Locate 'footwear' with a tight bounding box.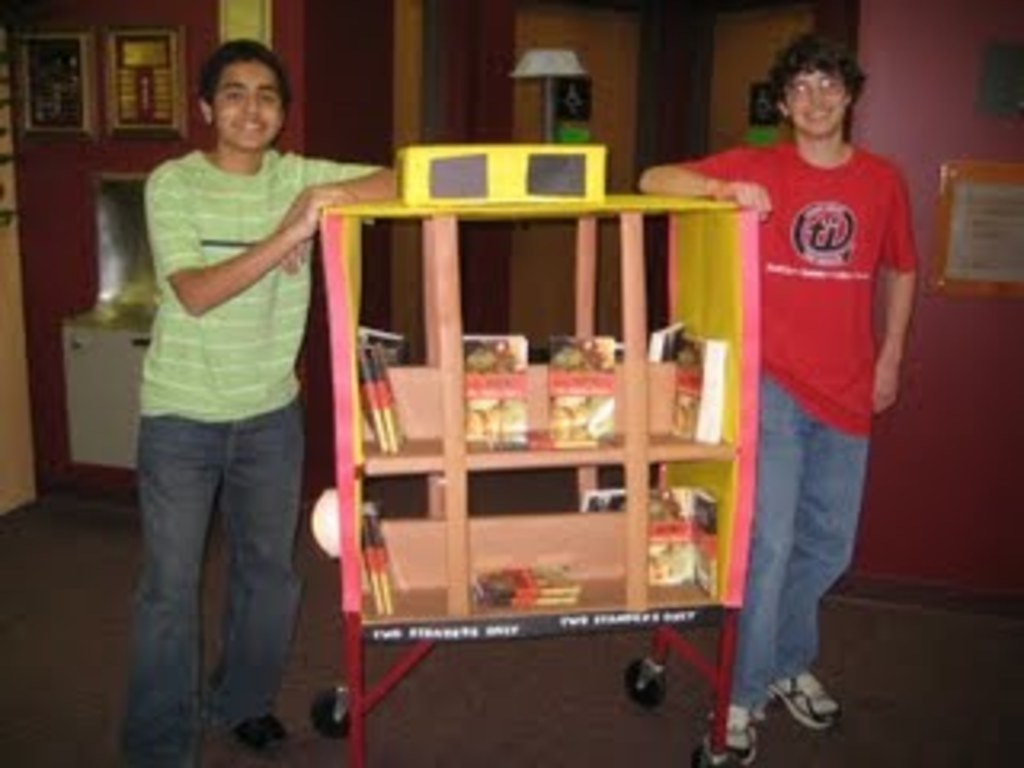
left=240, top=714, right=294, bottom=736.
